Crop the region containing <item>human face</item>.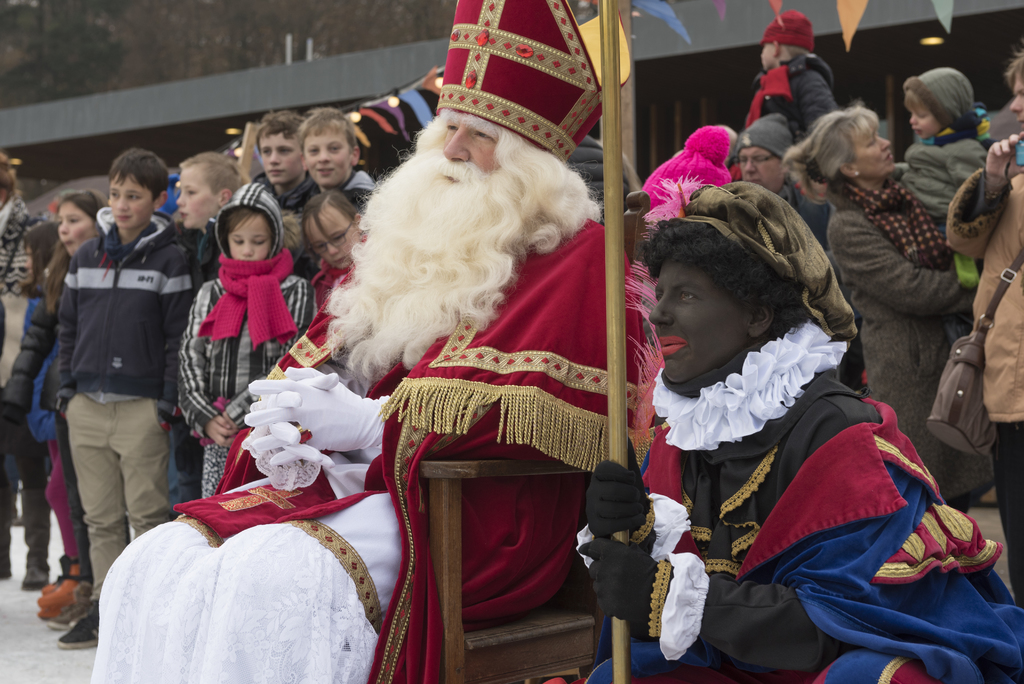
Crop region: (x1=257, y1=130, x2=301, y2=184).
